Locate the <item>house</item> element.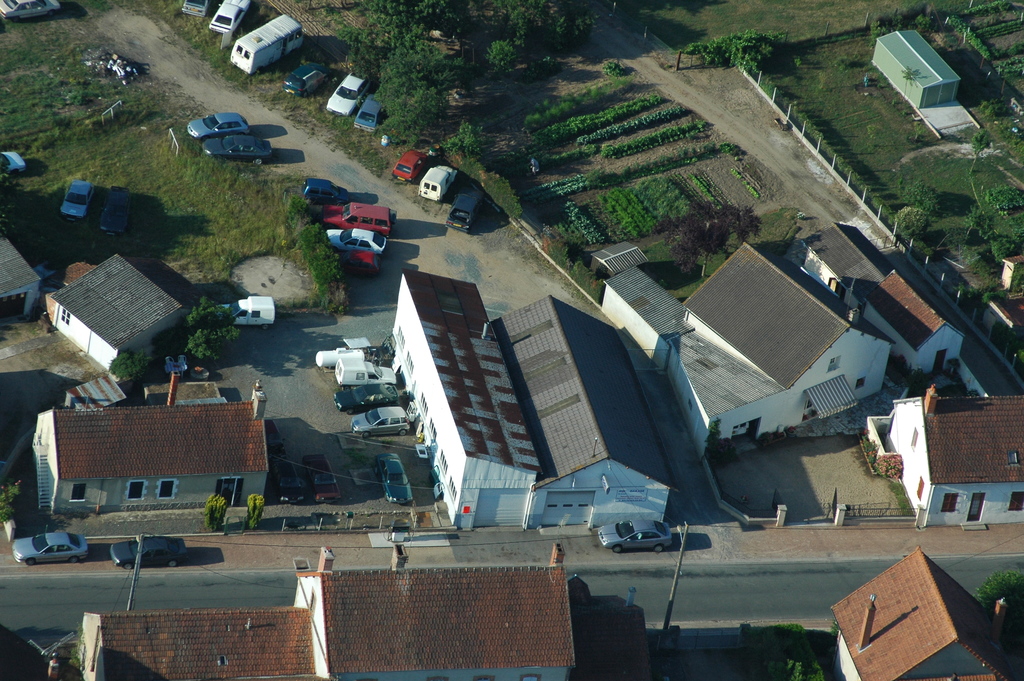
Element bbox: detection(385, 266, 541, 532).
